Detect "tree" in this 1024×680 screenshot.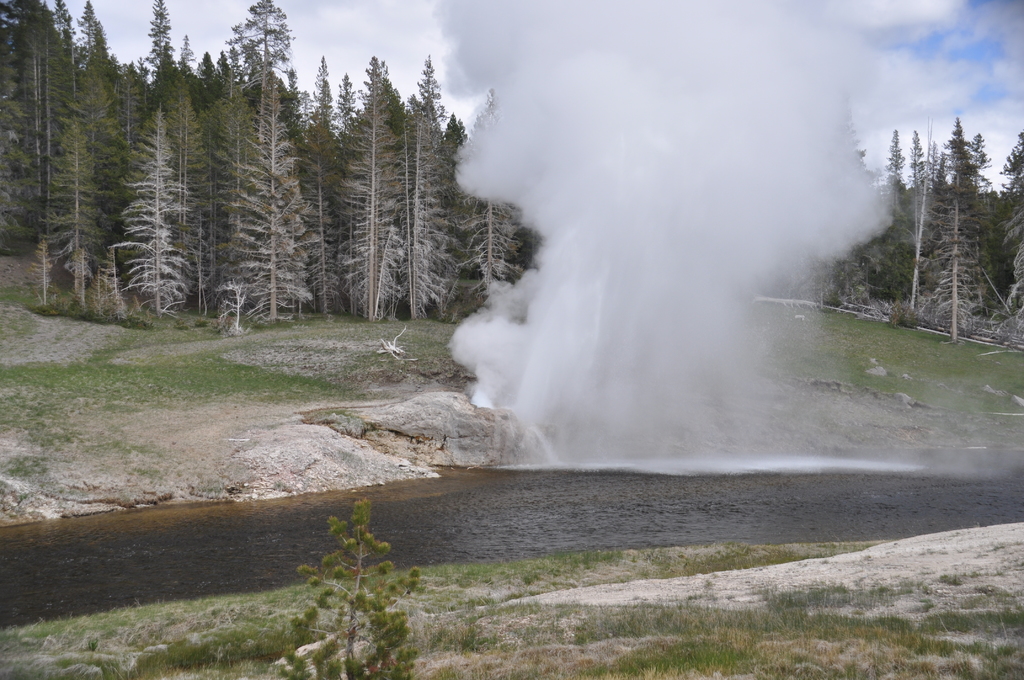
Detection: (451,86,522,303).
